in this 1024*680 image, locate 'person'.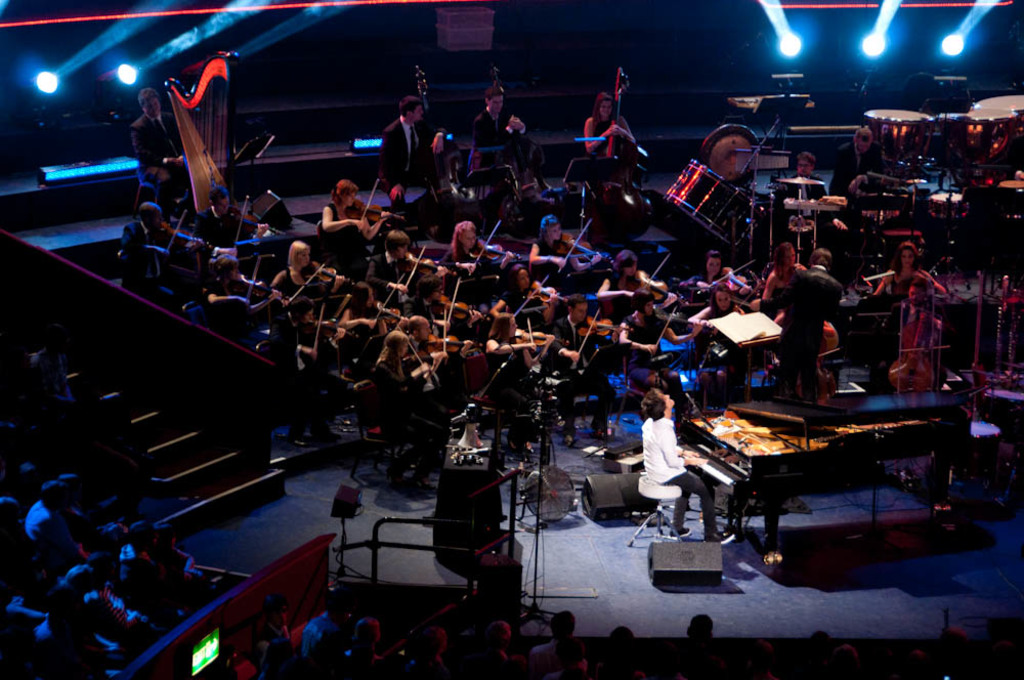
Bounding box: <region>18, 486, 79, 579</region>.
